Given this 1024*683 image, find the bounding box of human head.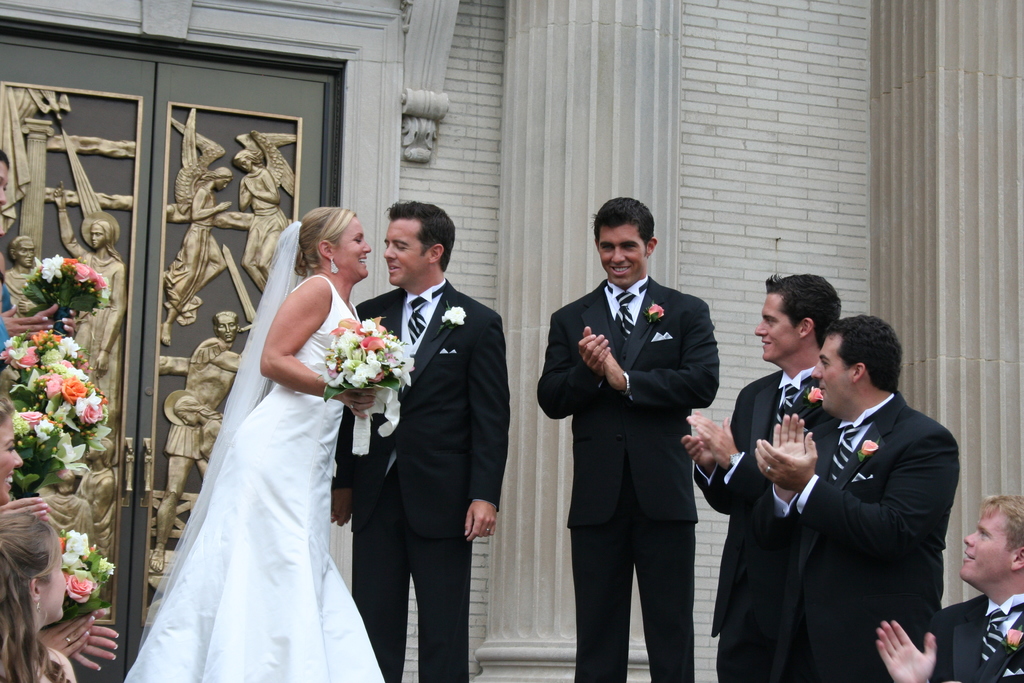
x1=960 y1=495 x2=1023 y2=592.
